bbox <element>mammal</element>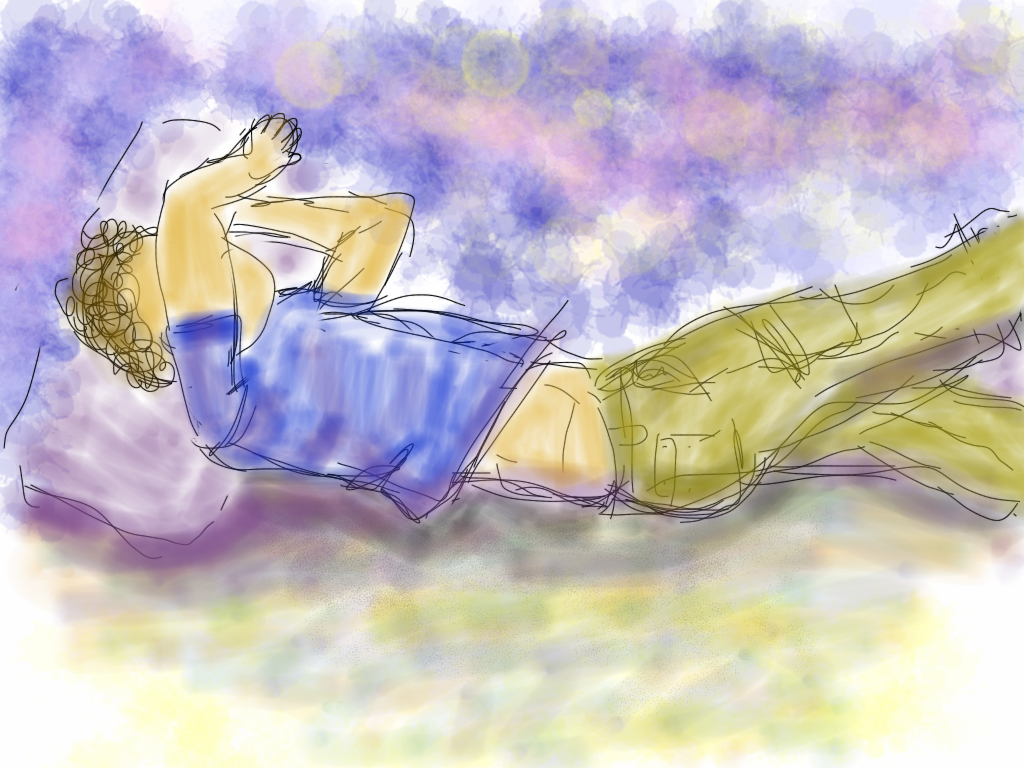
[104,229,977,523]
